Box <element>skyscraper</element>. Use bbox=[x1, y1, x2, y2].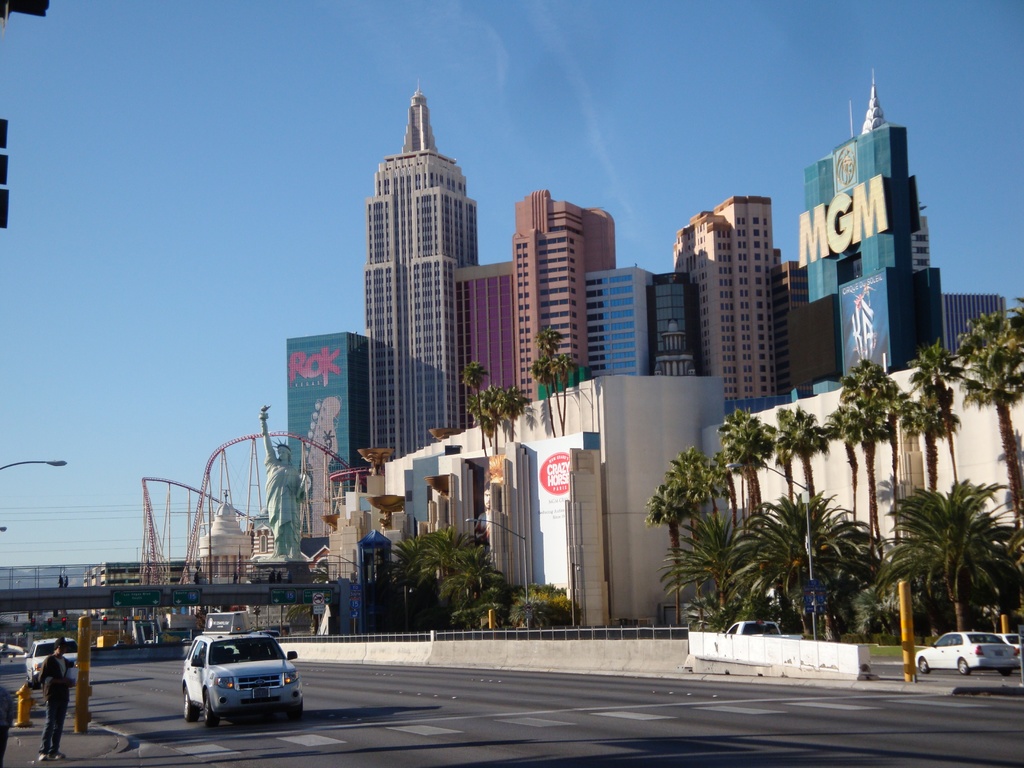
bbox=[360, 92, 480, 467].
